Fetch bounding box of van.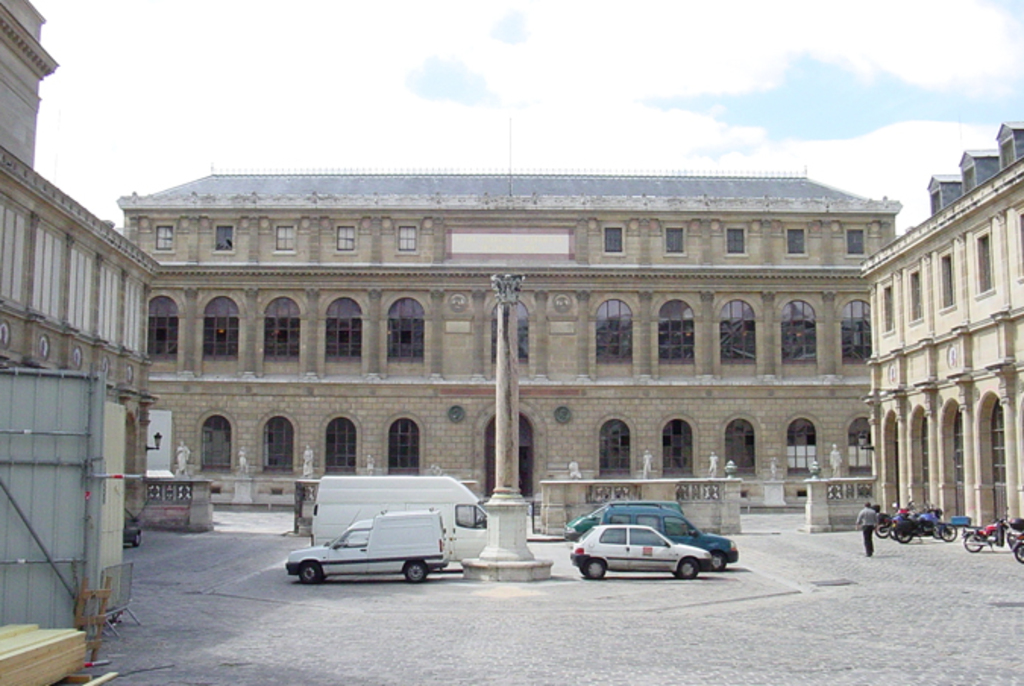
Bbox: x1=281, y1=505, x2=452, y2=584.
